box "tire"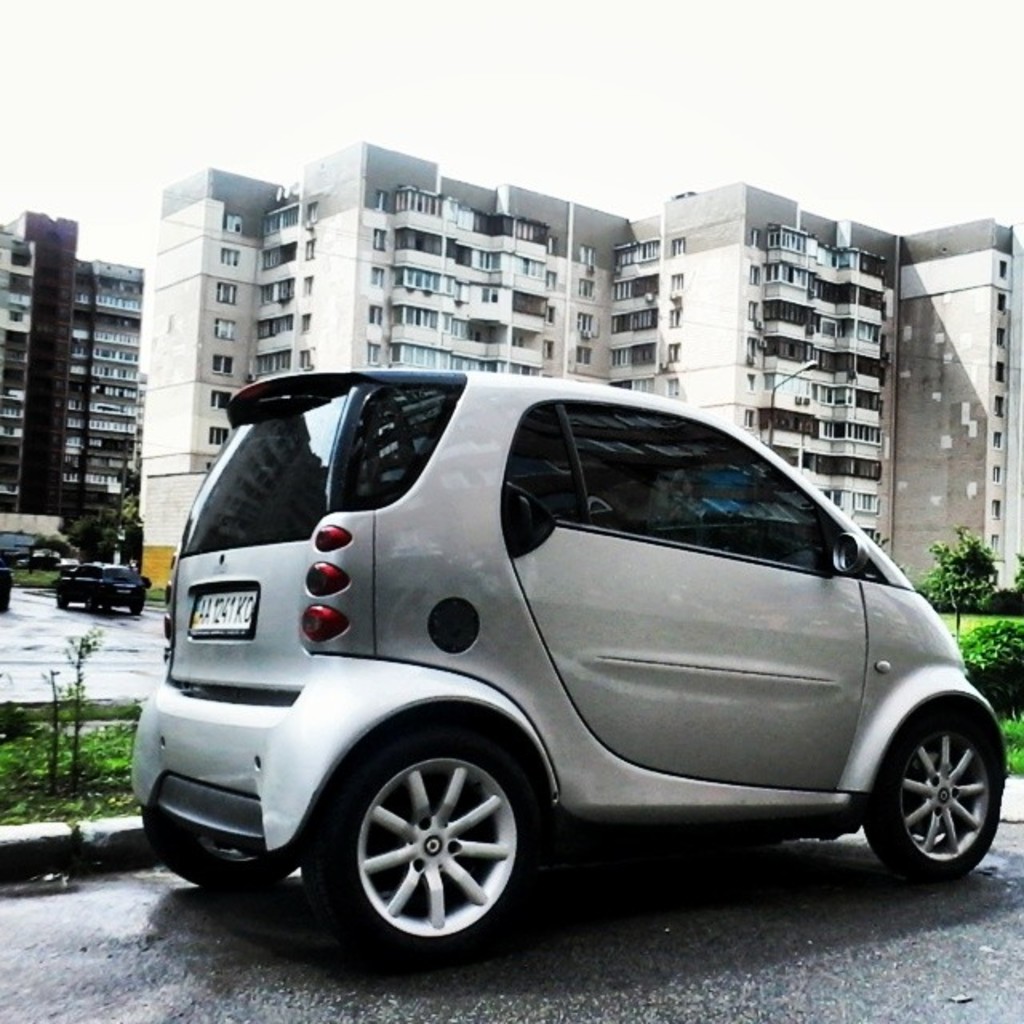
box(866, 704, 1005, 885)
